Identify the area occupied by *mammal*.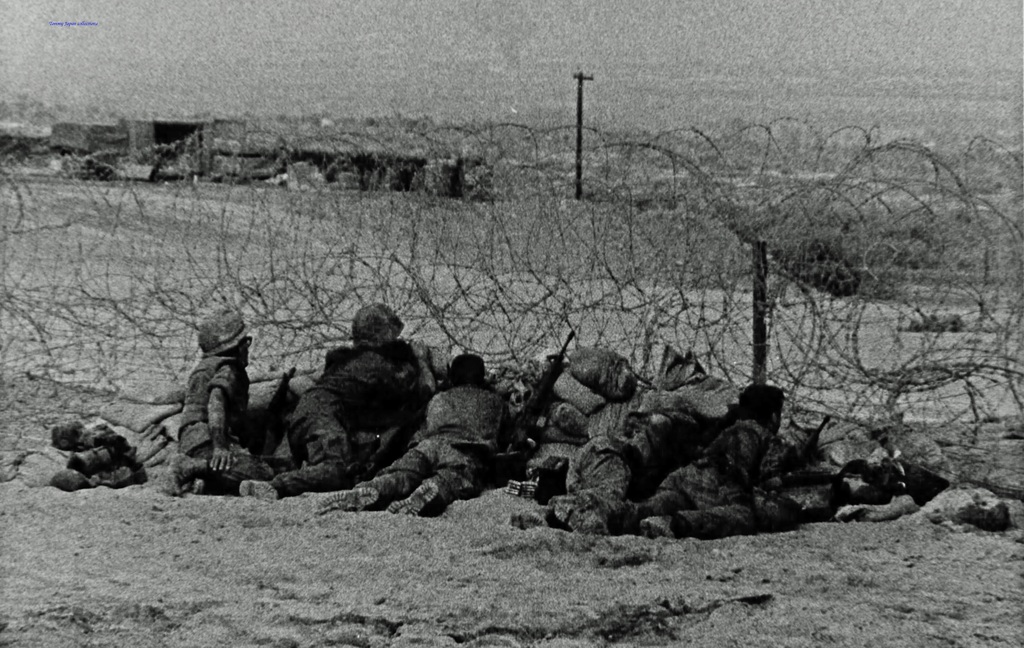
Area: Rect(285, 304, 429, 470).
